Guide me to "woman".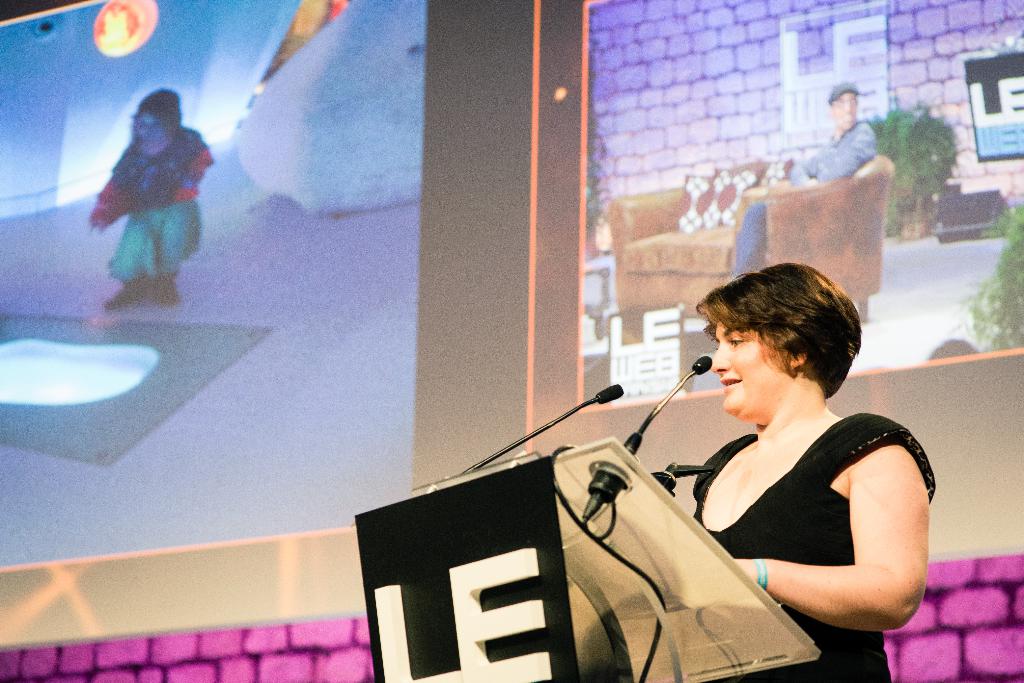
Guidance: l=648, t=257, r=943, b=669.
